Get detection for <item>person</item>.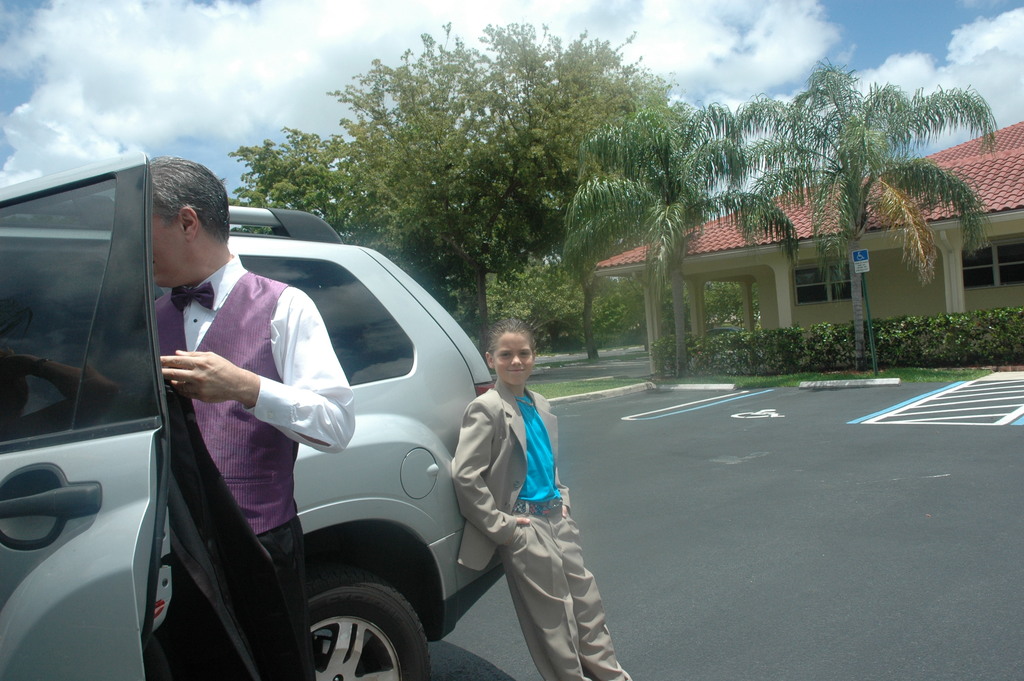
Detection: crop(114, 152, 353, 680).
